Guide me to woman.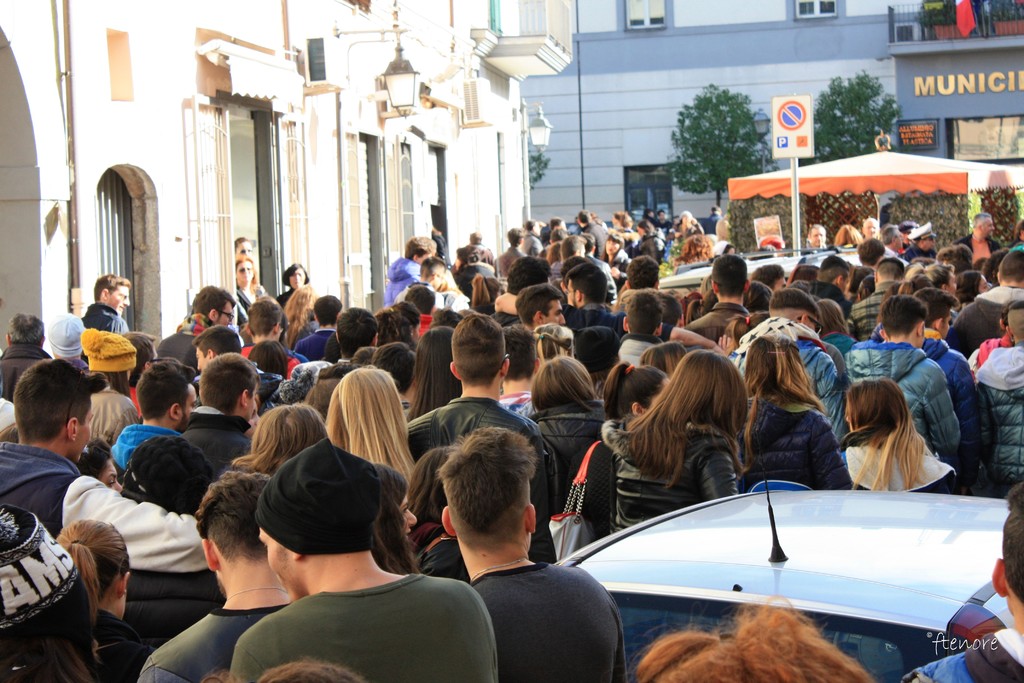
Guidance: <region>274, 261, 311, 308</region>.
